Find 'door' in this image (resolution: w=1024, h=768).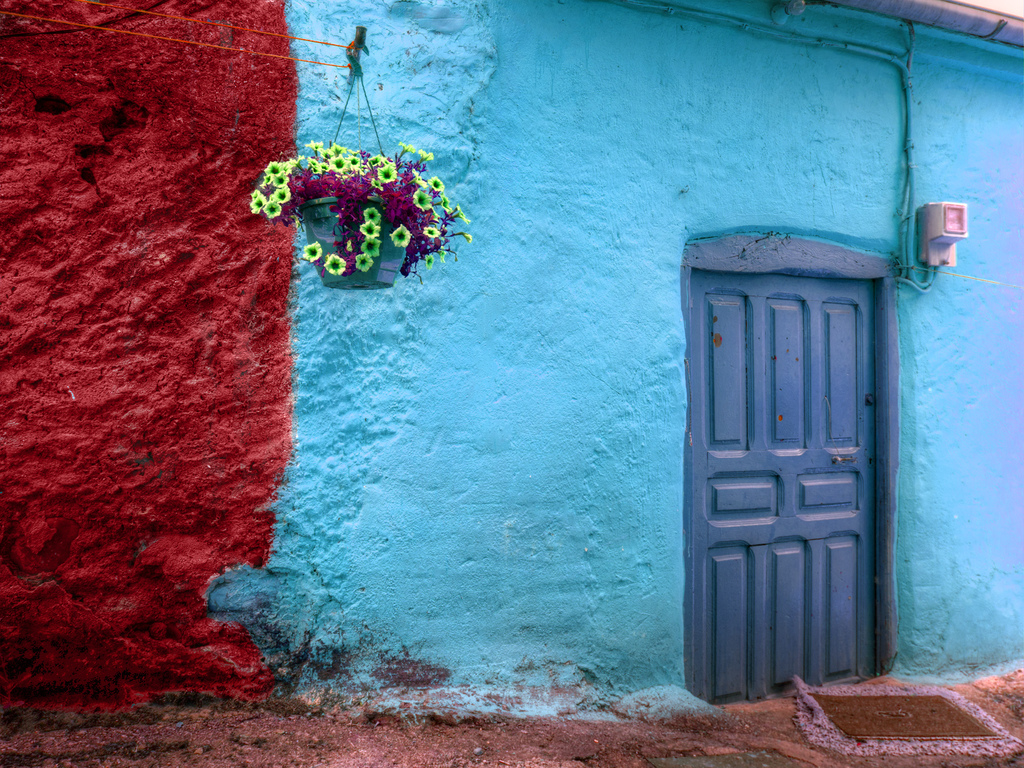
locate(676, 244, 892, 723).
